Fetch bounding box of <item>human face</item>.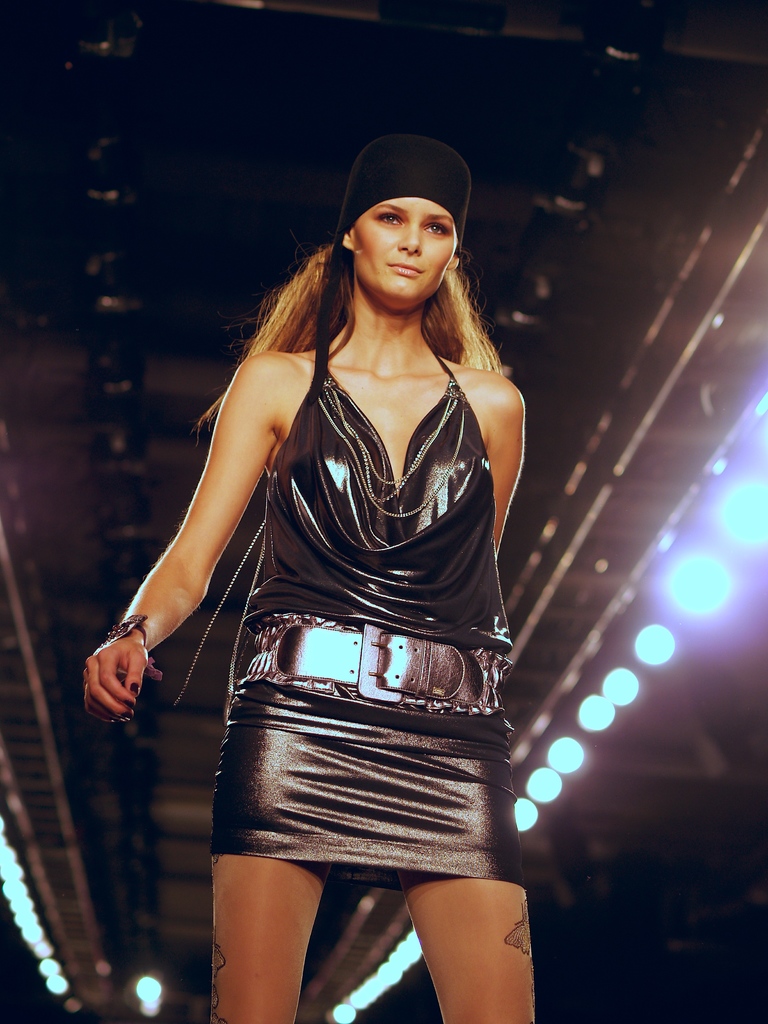
Bbox: bbox(352, 196, 457, 305).
